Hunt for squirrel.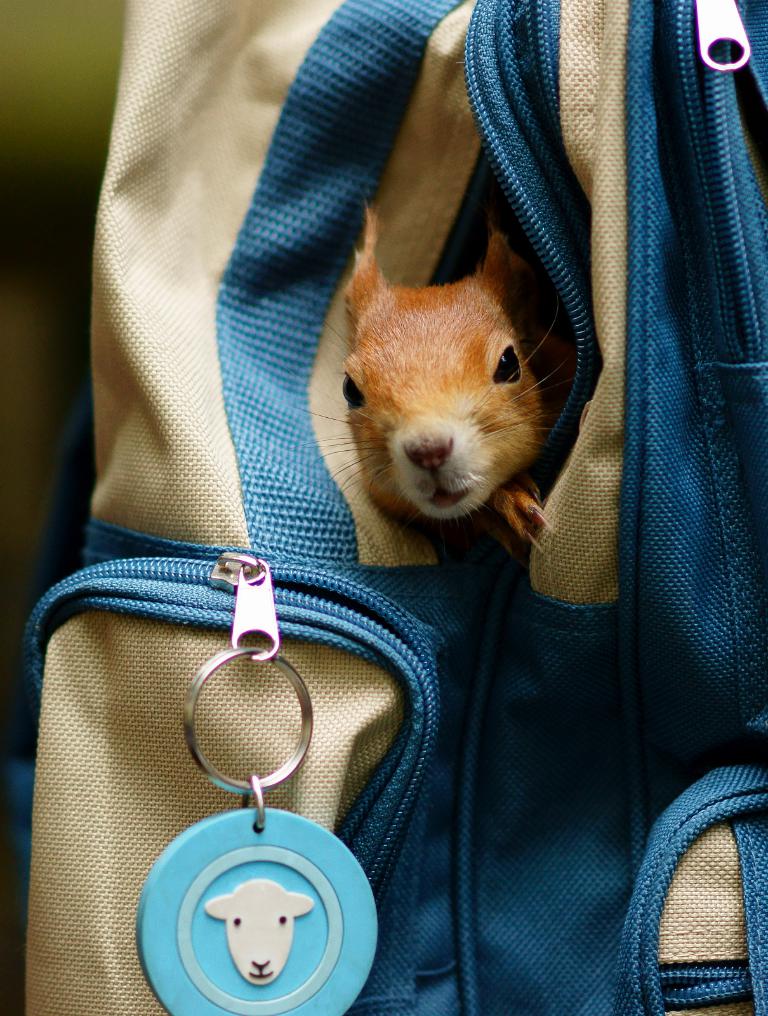
Hunted down at select_region(298, 208, 578, 566).
